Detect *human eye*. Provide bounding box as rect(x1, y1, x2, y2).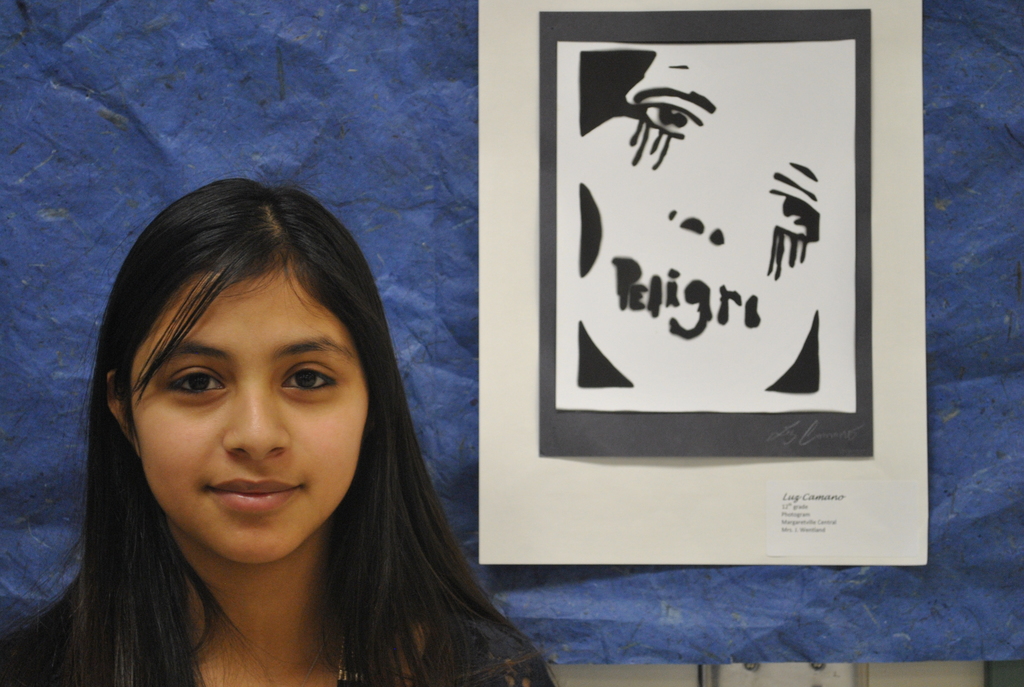
rect(766, 191, 819, 238).
